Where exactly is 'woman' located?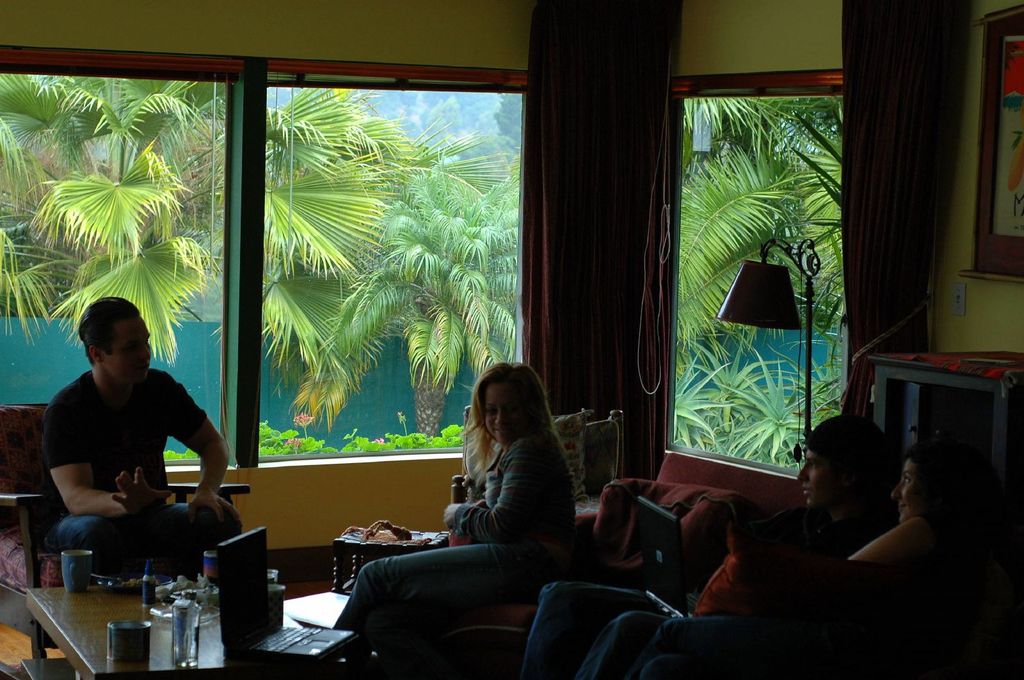
Its bounding box is x1=605 y1=439 x2=972 y2=679.
